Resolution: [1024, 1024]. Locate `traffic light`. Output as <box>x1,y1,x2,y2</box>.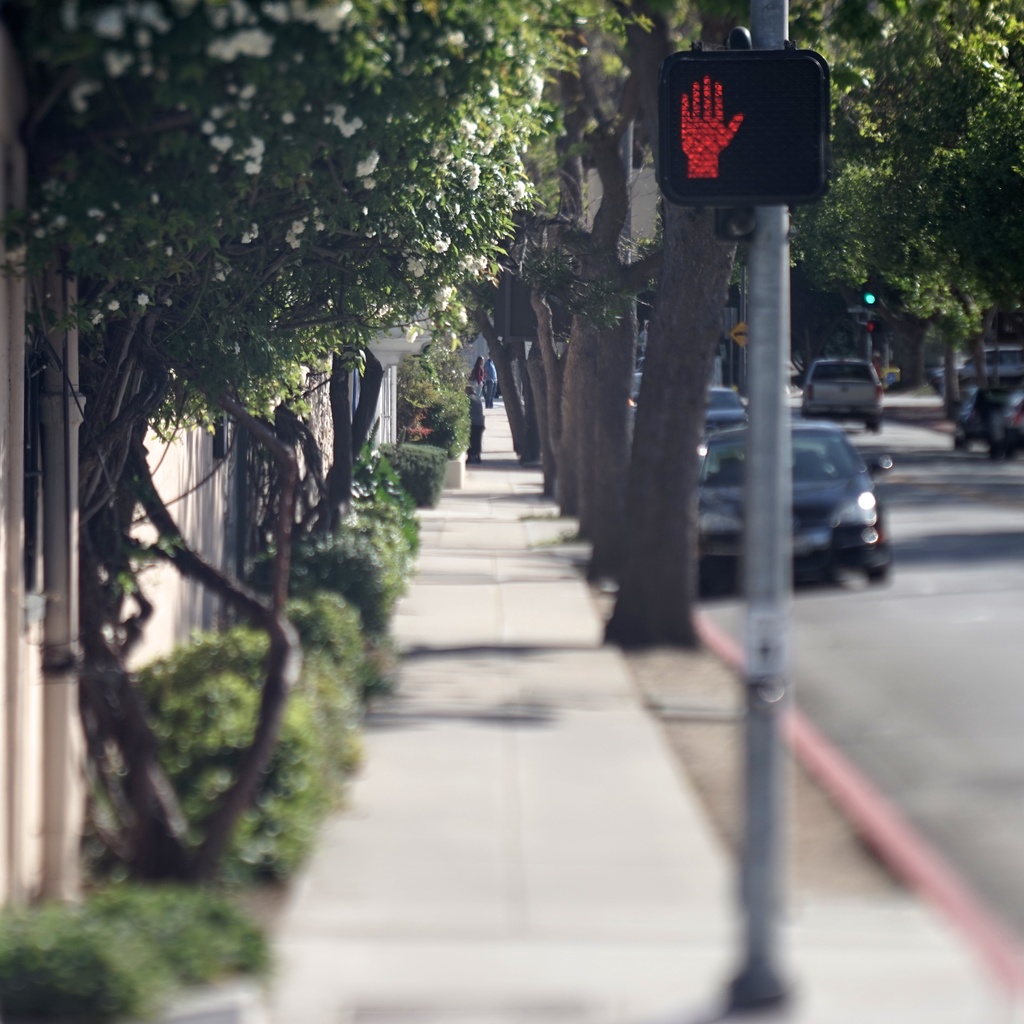
<box>867,321,877,333</box>.
